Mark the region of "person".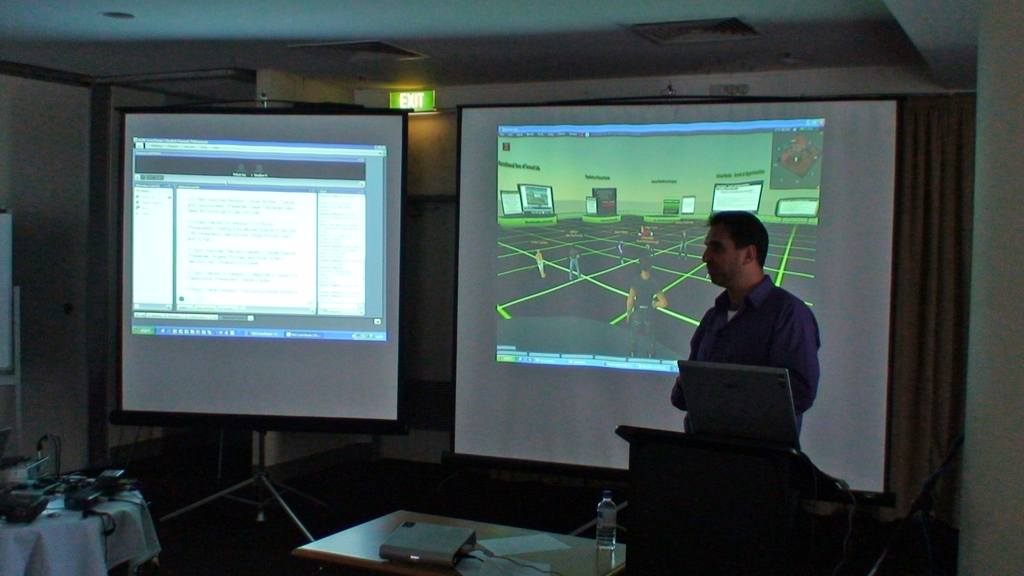
Region: (673,178,840,482).
